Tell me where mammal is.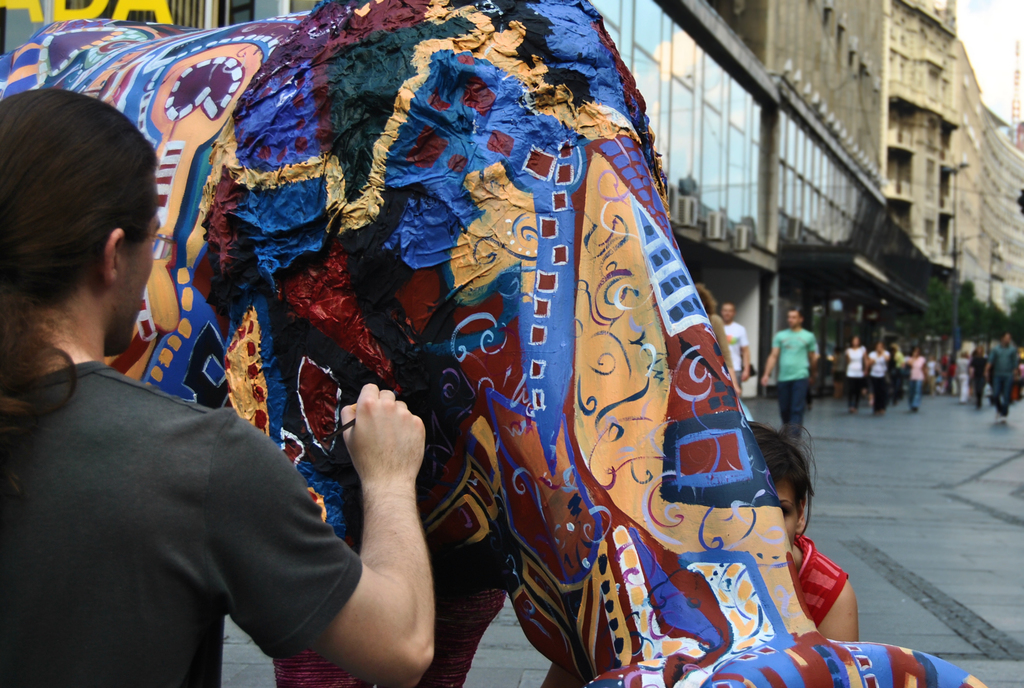
mammal is at [x1=694, y1=283, x2=742, y2=399].
